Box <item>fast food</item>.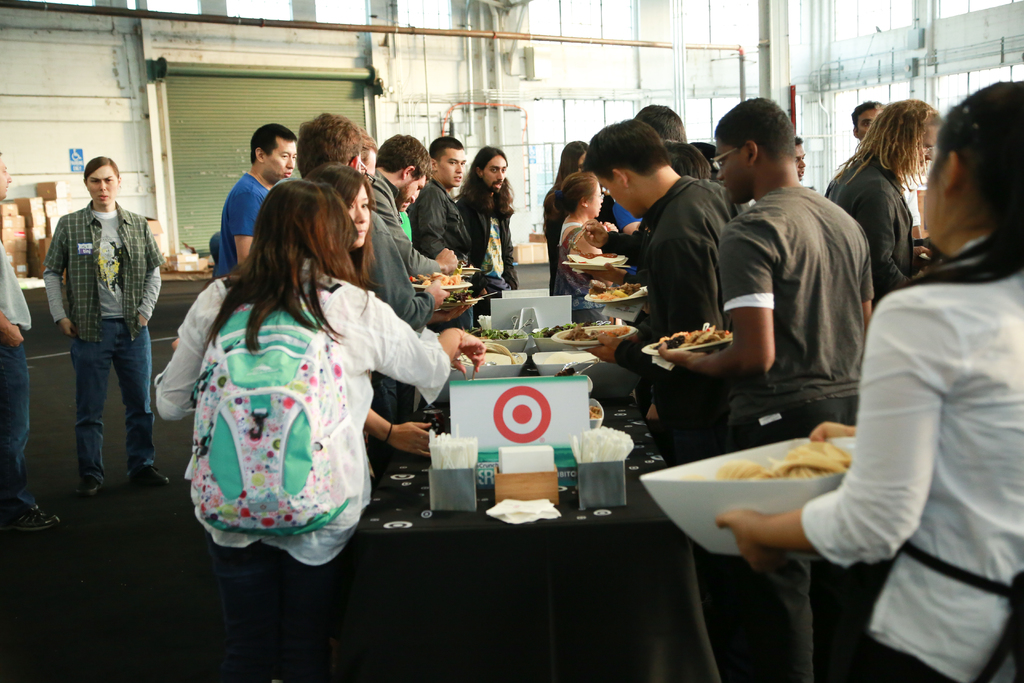
bbox=[595, 279, 640, 293].
